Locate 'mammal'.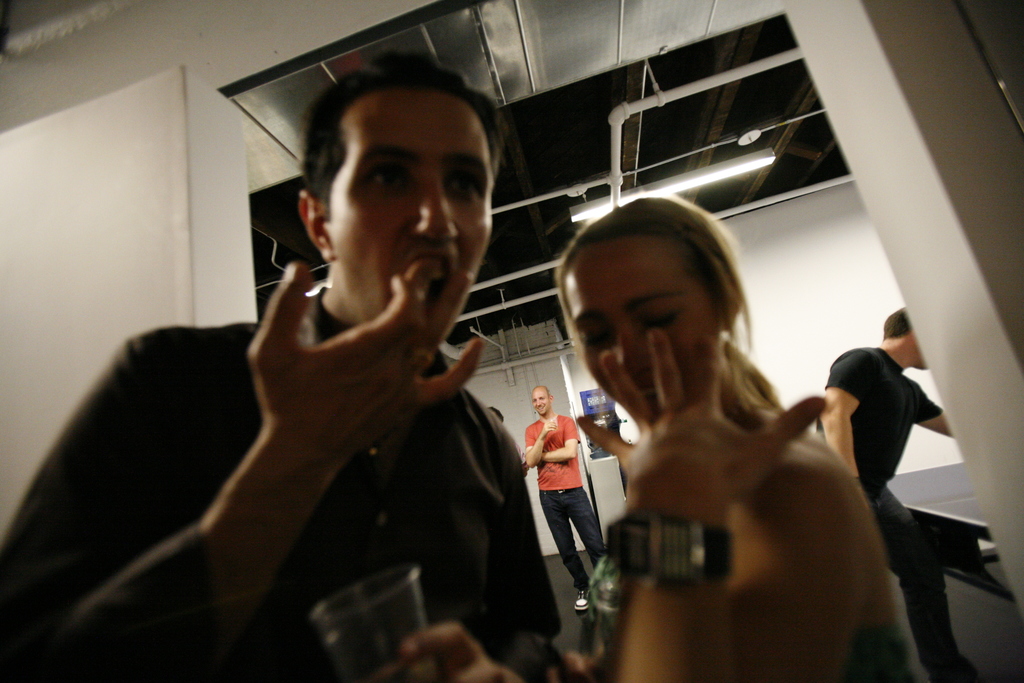
Bounding box: bbox=(553, 221, 918, 658).
